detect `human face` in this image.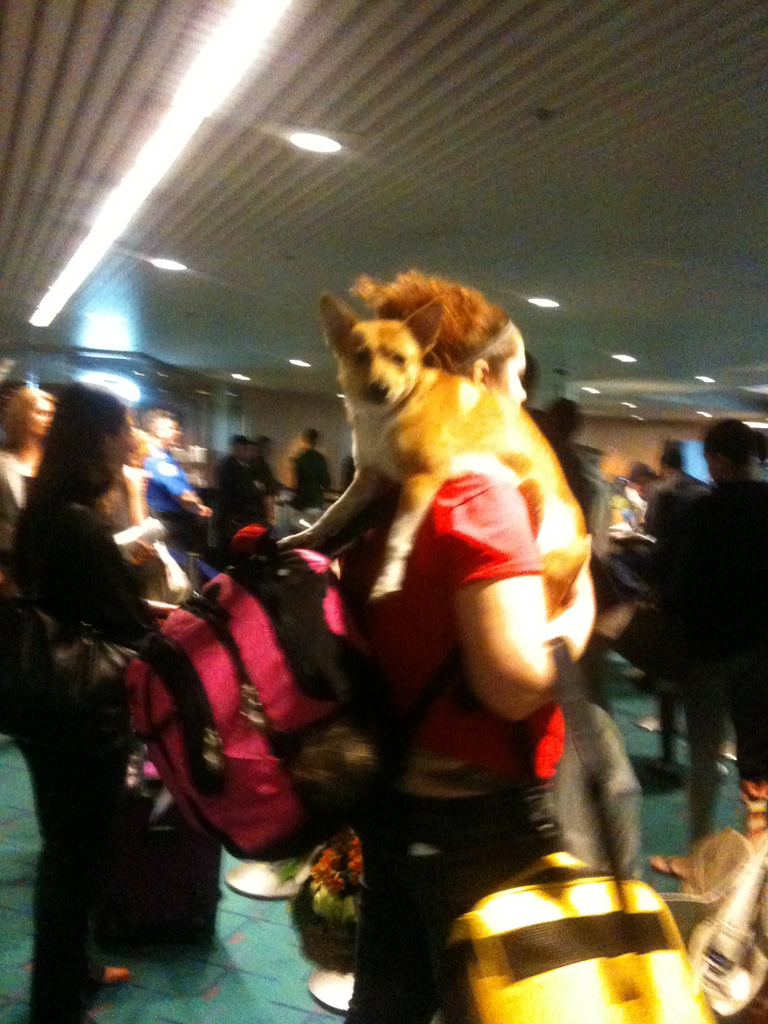
Detection: 26:396:51:429.
